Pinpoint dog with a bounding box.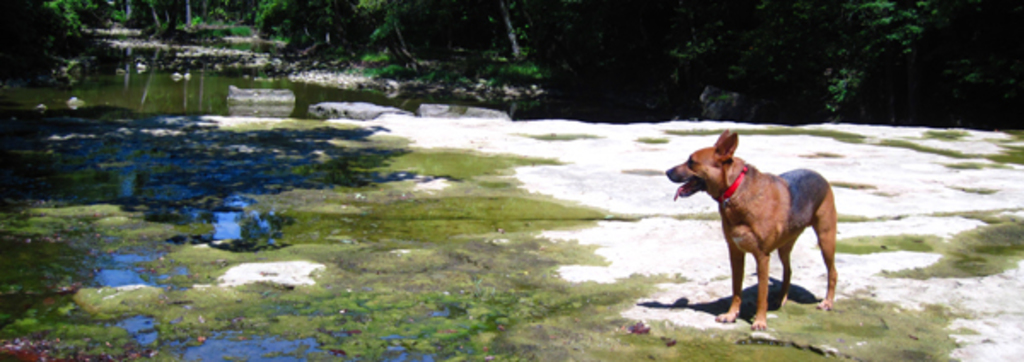
box=[667, 128, 838, 333].
